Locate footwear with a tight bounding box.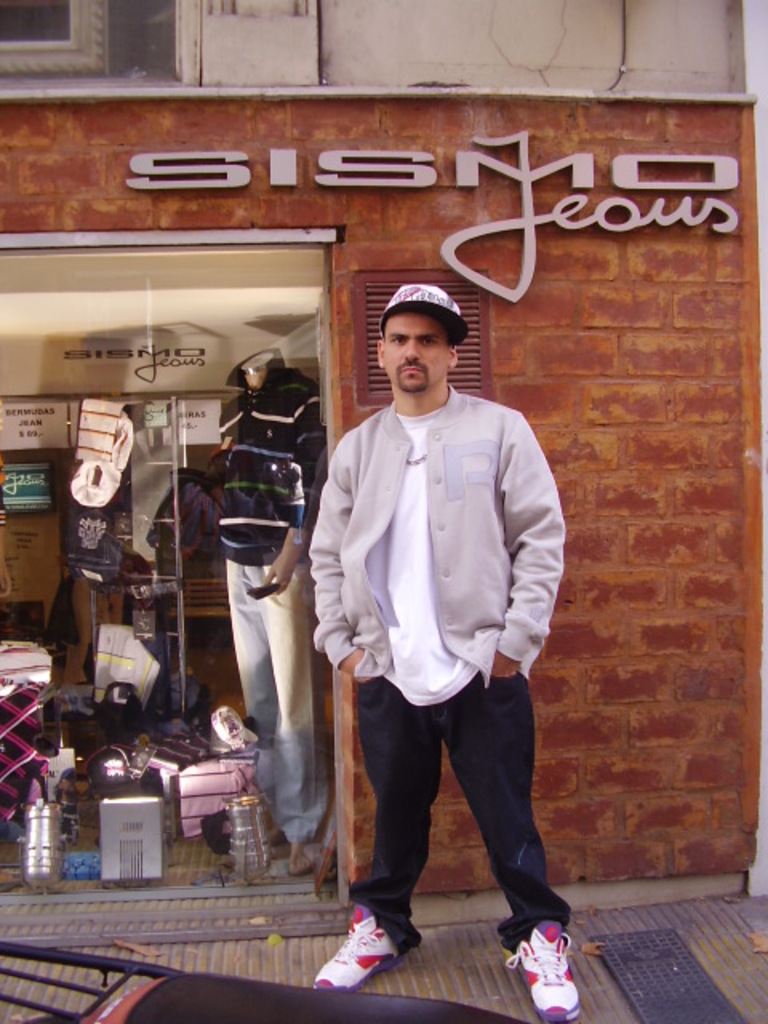
select_region(317, 904, 402, 982).
